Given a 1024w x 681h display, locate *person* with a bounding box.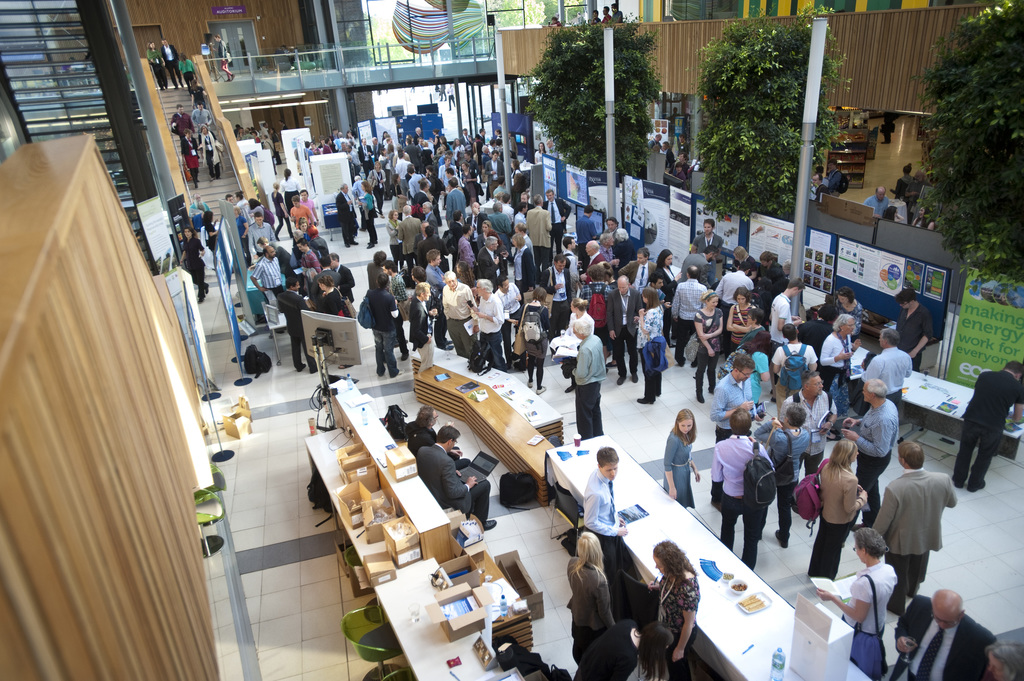
Located: {"left": 441, "top": 179, "right": 466, "bottom": 223}.
